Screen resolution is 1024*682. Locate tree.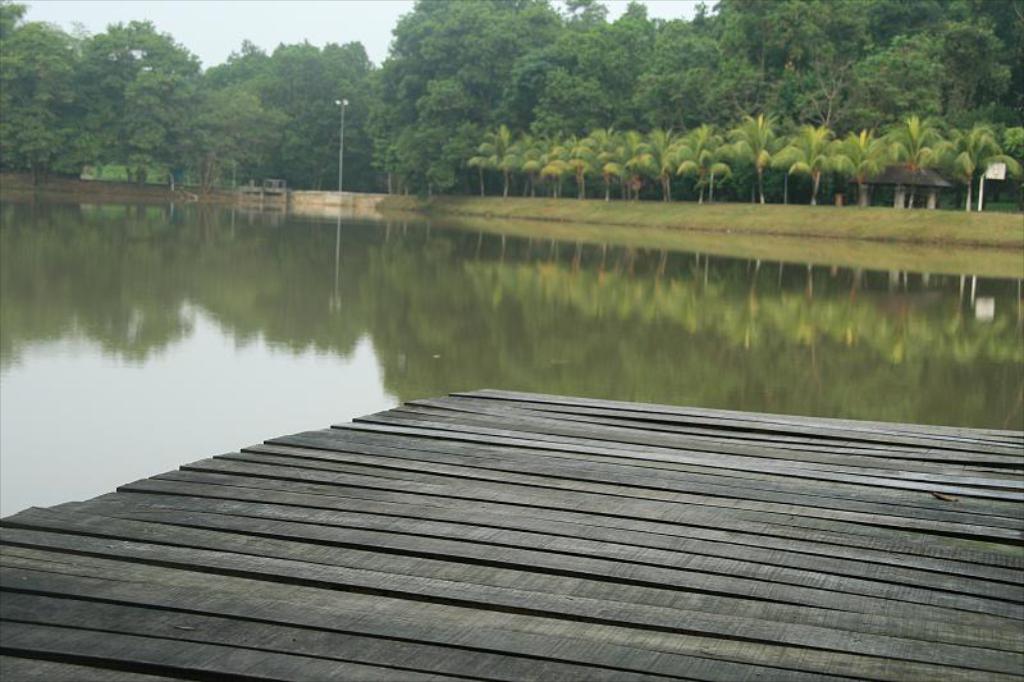
361 0 562 197.
